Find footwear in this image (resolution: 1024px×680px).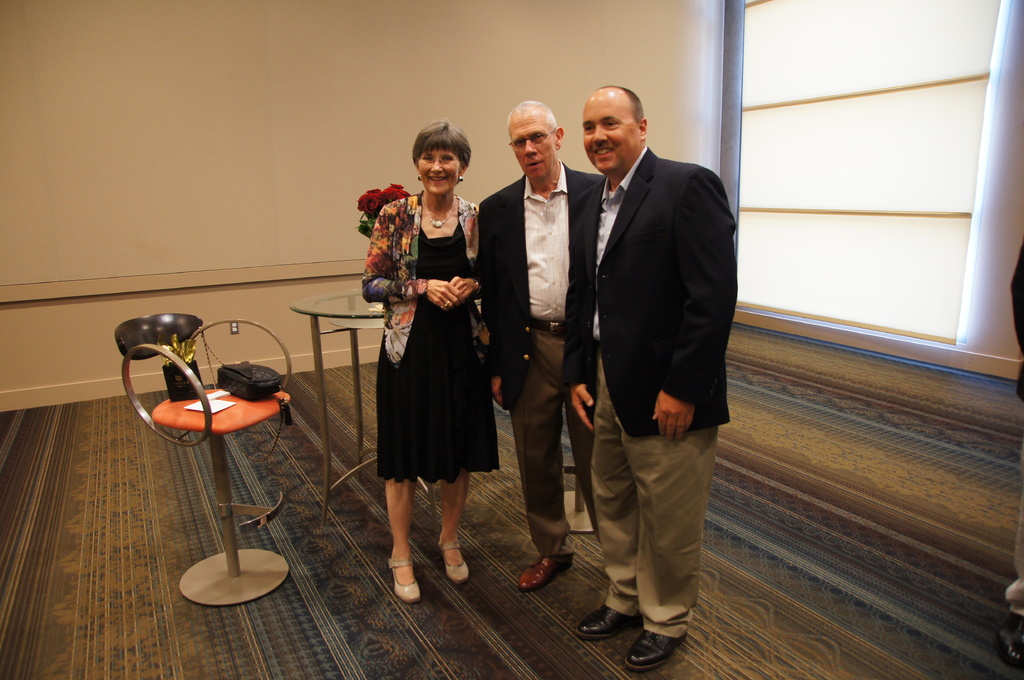
<bbox>517, 552, 579, 586</bbox>.
